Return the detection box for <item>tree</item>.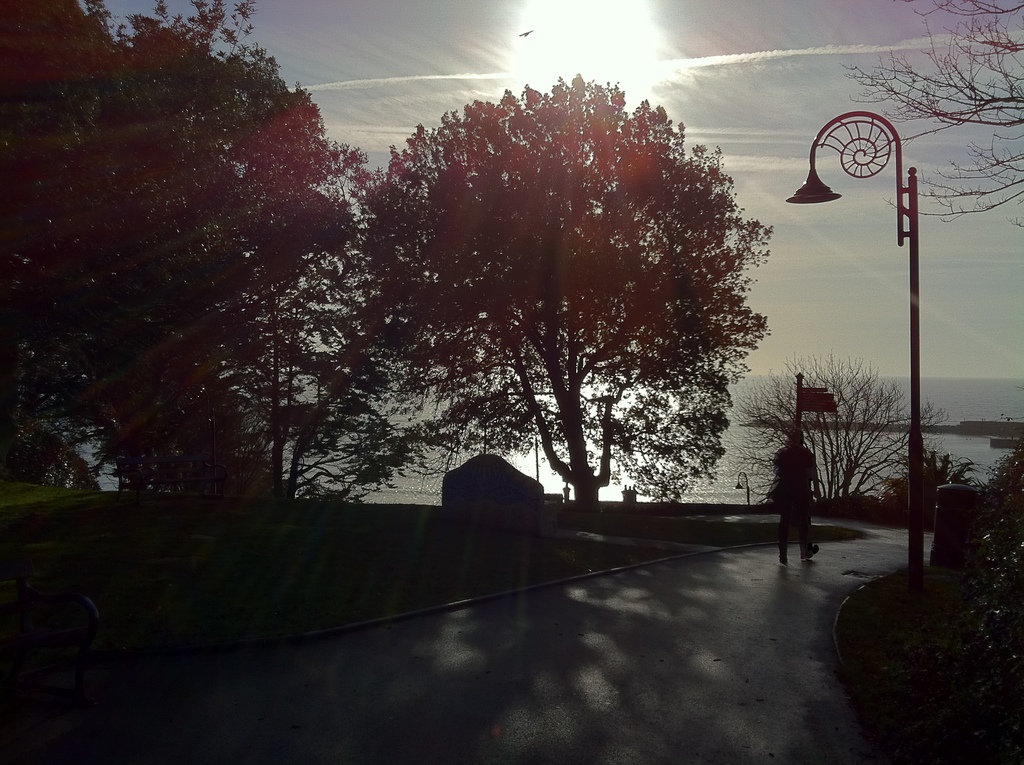
[x1=731, y1=351, x2=954, y2=504].
